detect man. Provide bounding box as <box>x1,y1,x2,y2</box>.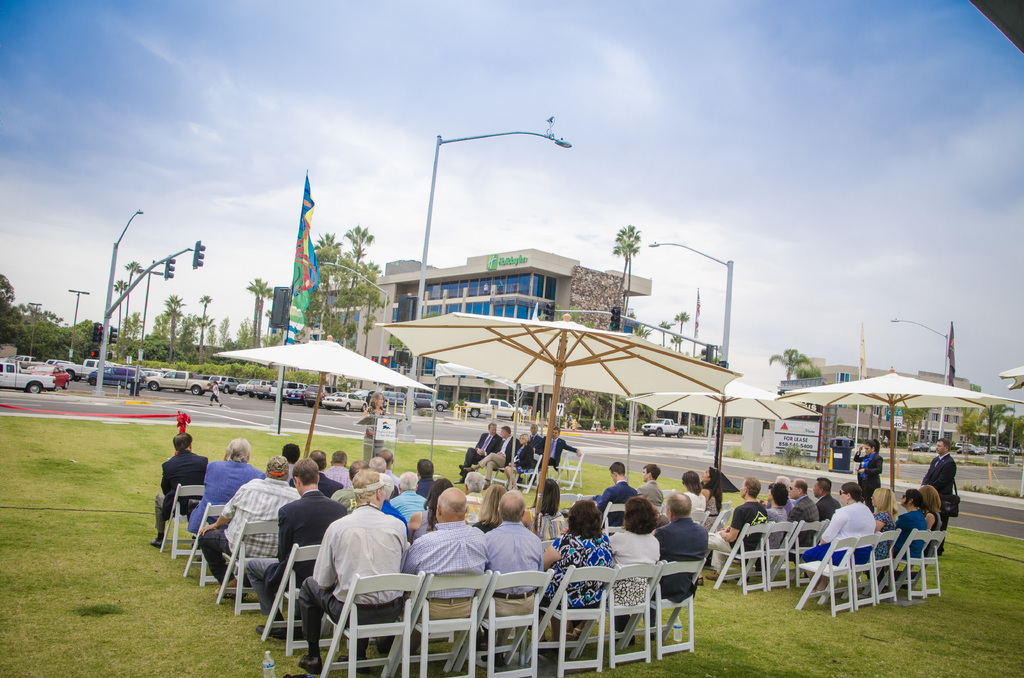
<box>203,463,296,593</box>.
